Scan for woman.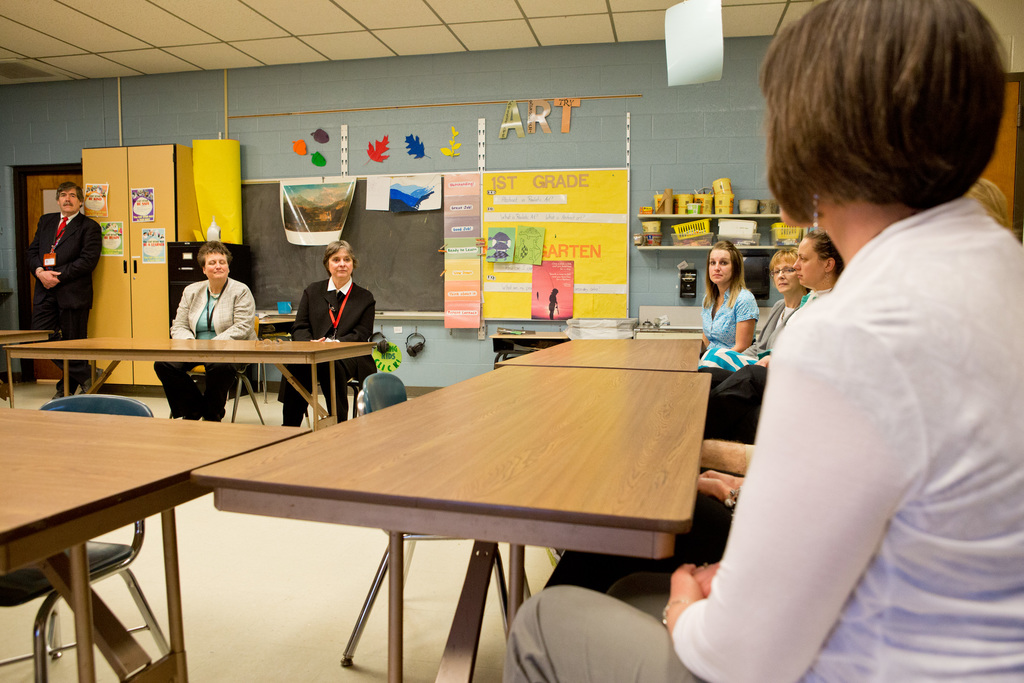
Scan result: [x1=508, y1=0, x2=1023, y2=682].
